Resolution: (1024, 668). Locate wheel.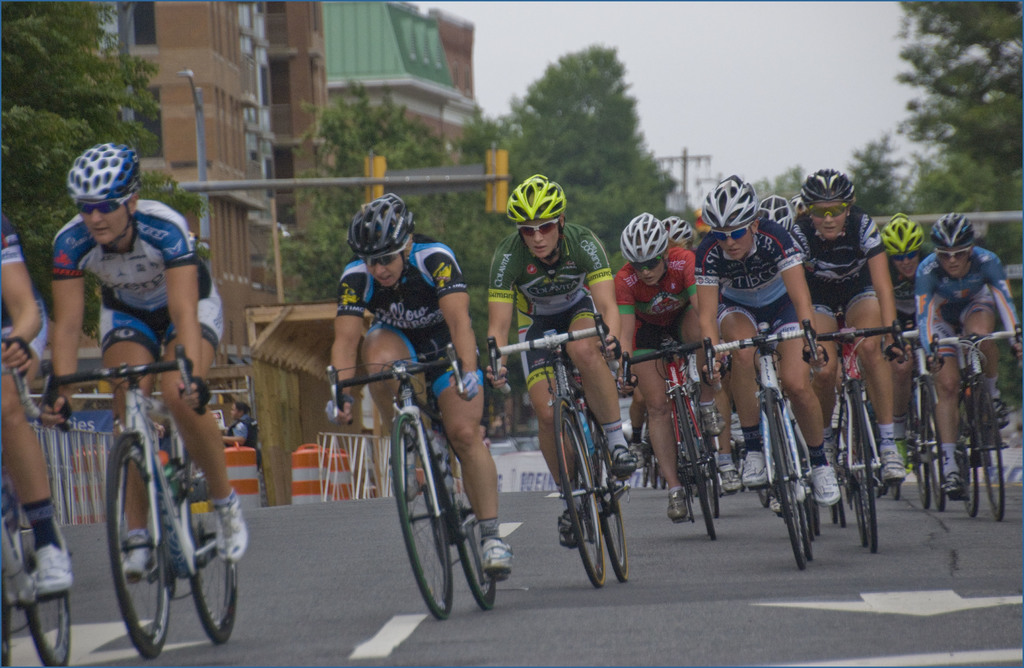
BBox(673, 385, 719, 542).
